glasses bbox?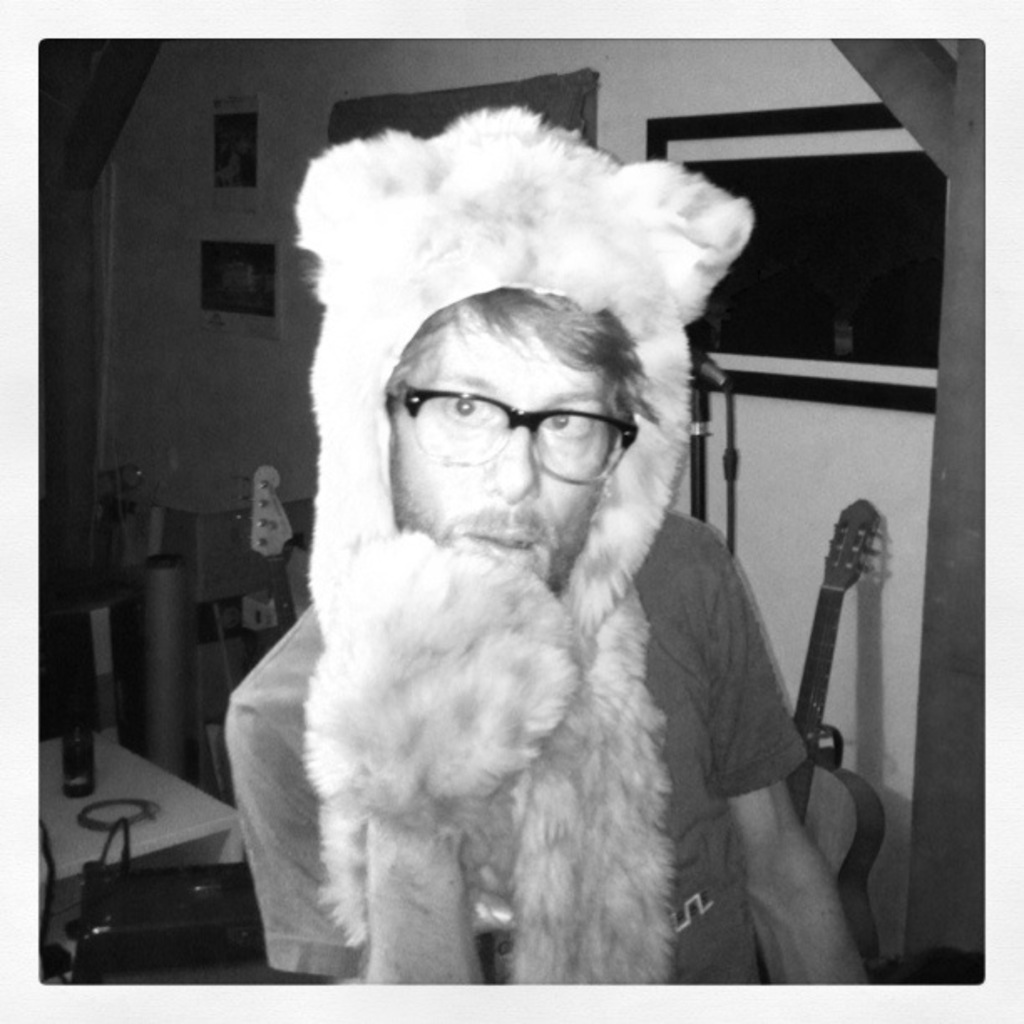
{"x1": 373, "y1": 370, "x2": 679, "y2": 485}
